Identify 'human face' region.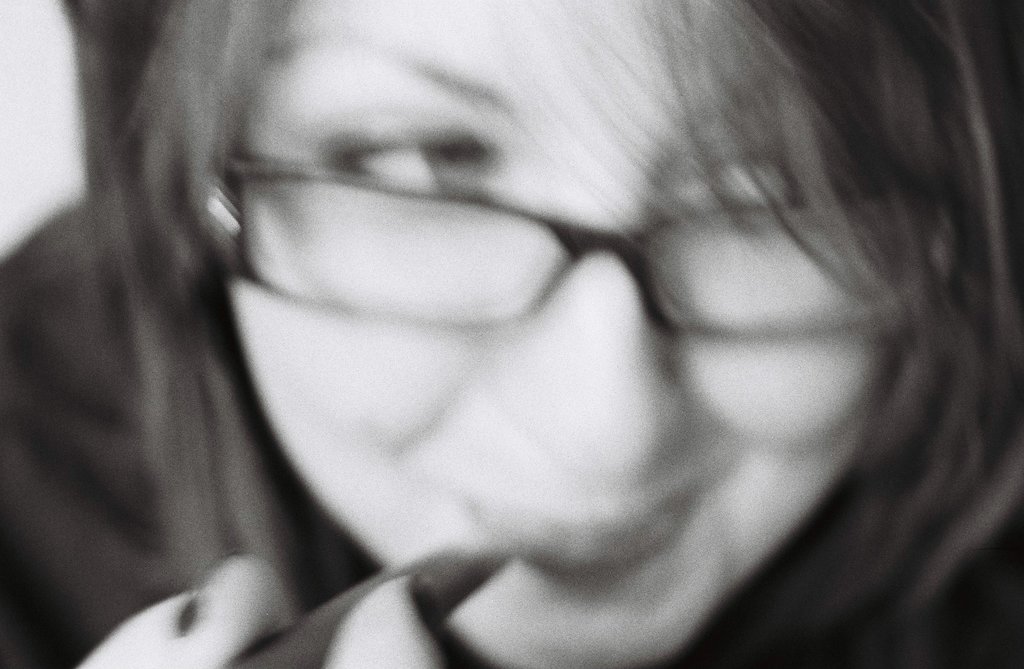
Region: box=[228, 0, 908, 668].
